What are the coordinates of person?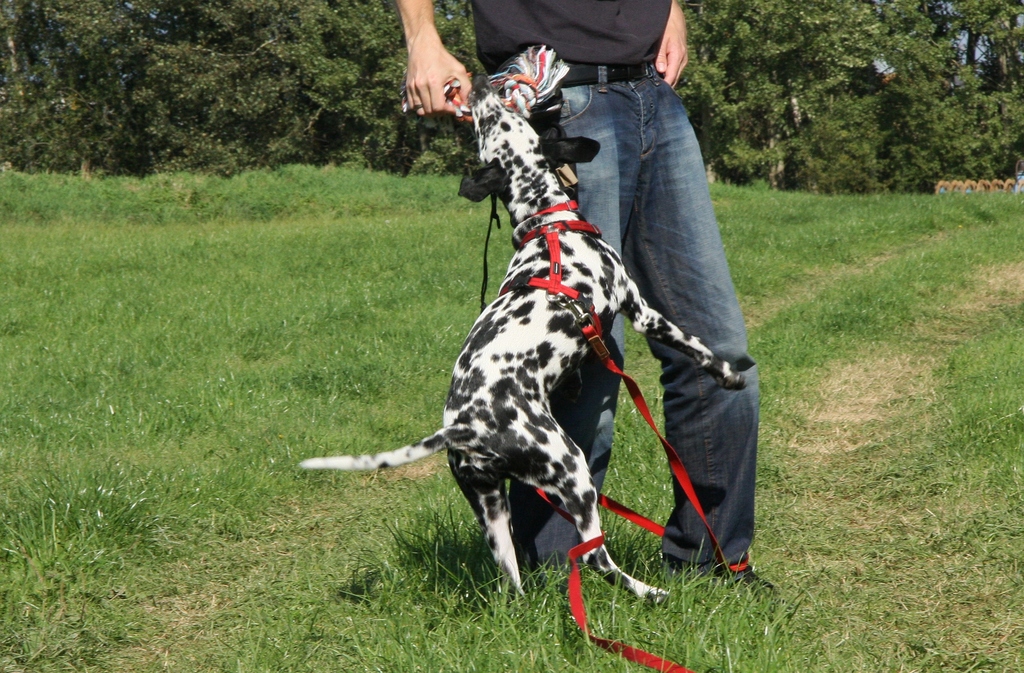
bbox=(401, 0, 762, 619).
